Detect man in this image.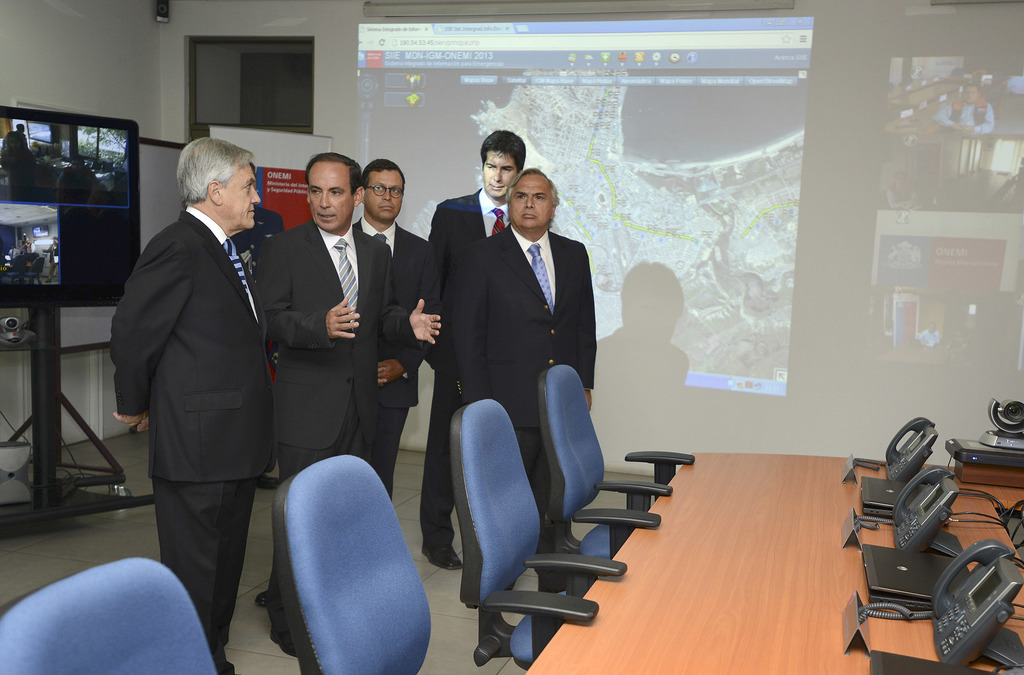
Detection: region(6, 121, 31, 200).
